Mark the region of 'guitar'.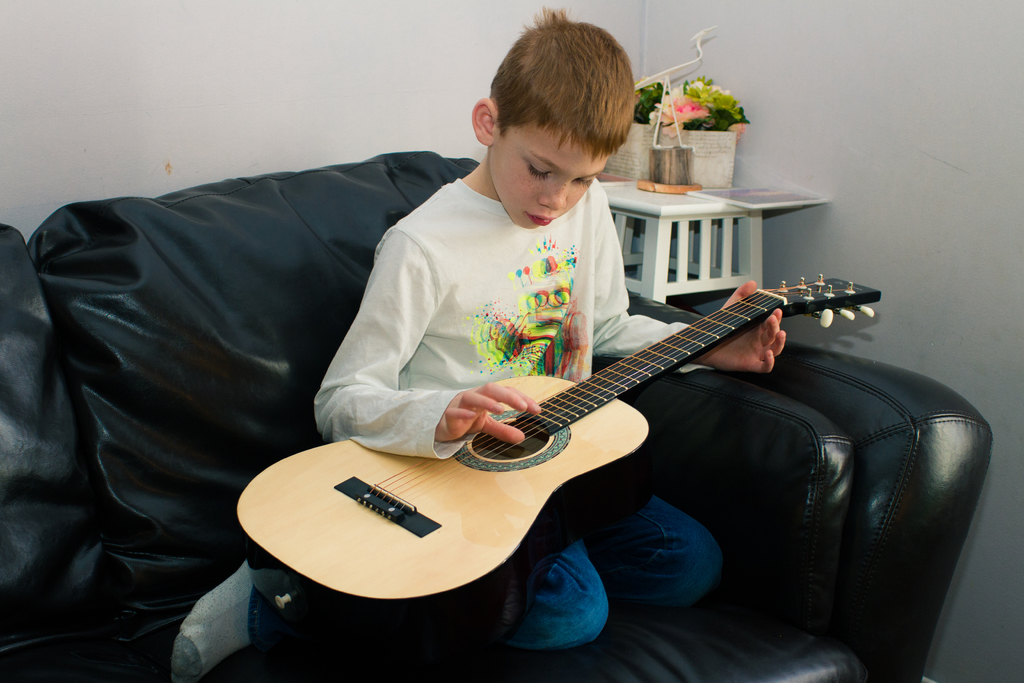
Region: (228,258,884,644).
